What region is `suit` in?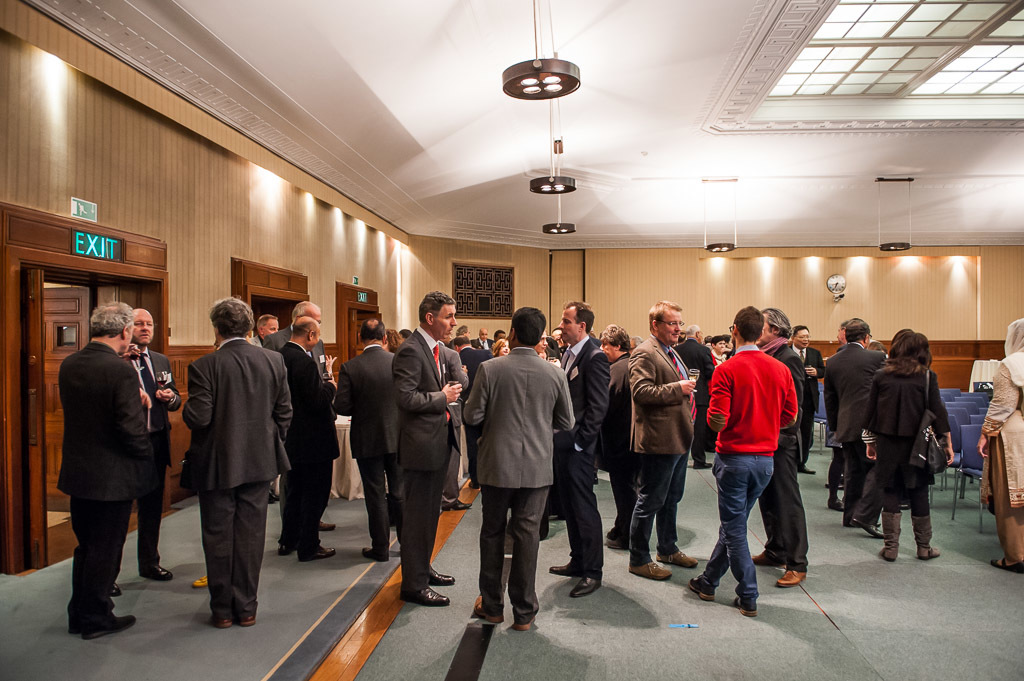
rect(339, 345, 396, 558).
